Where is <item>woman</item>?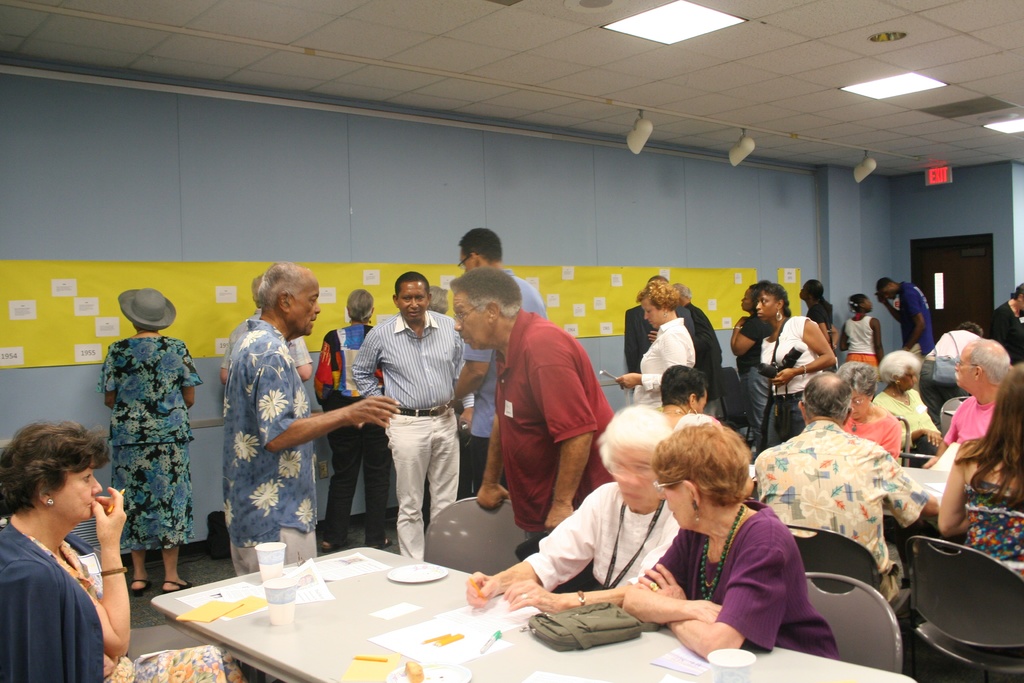
bbox=[834, 288, 884, 377].
